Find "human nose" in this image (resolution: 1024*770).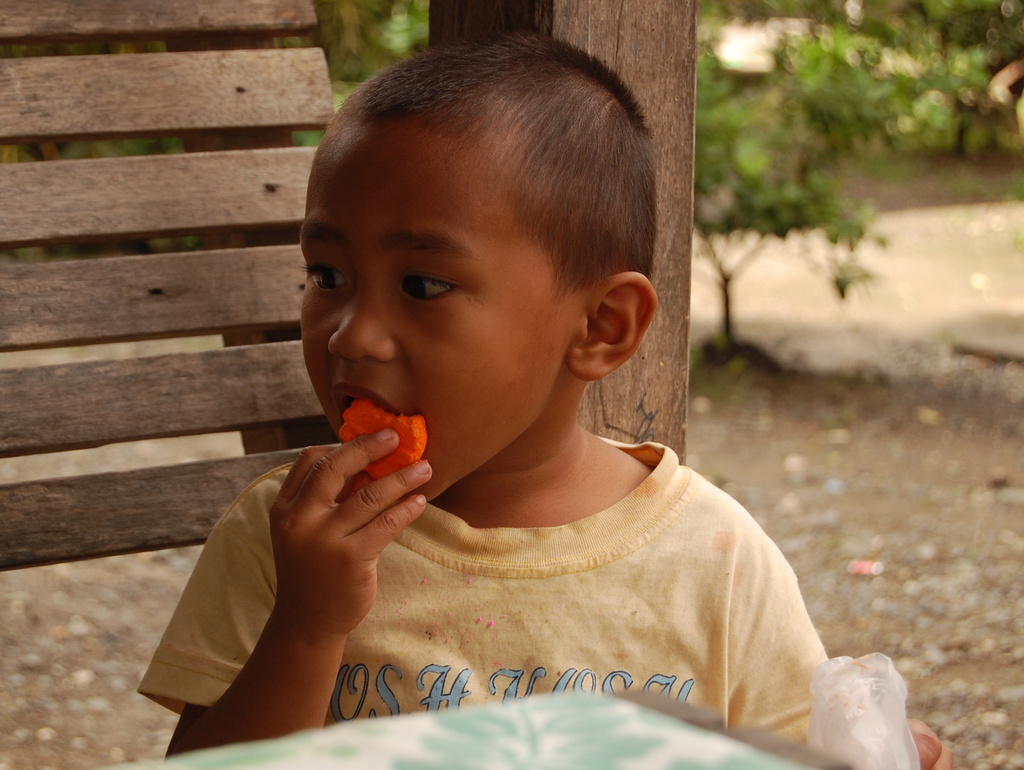
box=[321, 282, 400, 369].
